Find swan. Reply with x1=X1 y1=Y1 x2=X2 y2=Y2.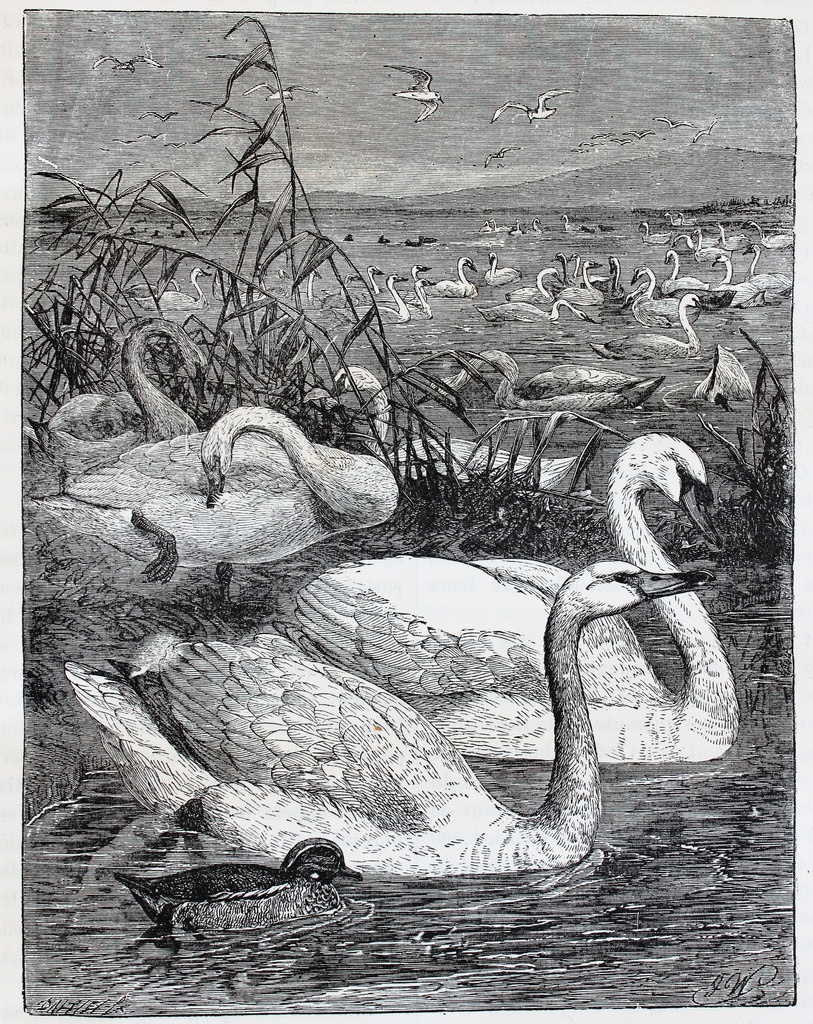
x1=508 y1=220 x2=525 y2=235.
